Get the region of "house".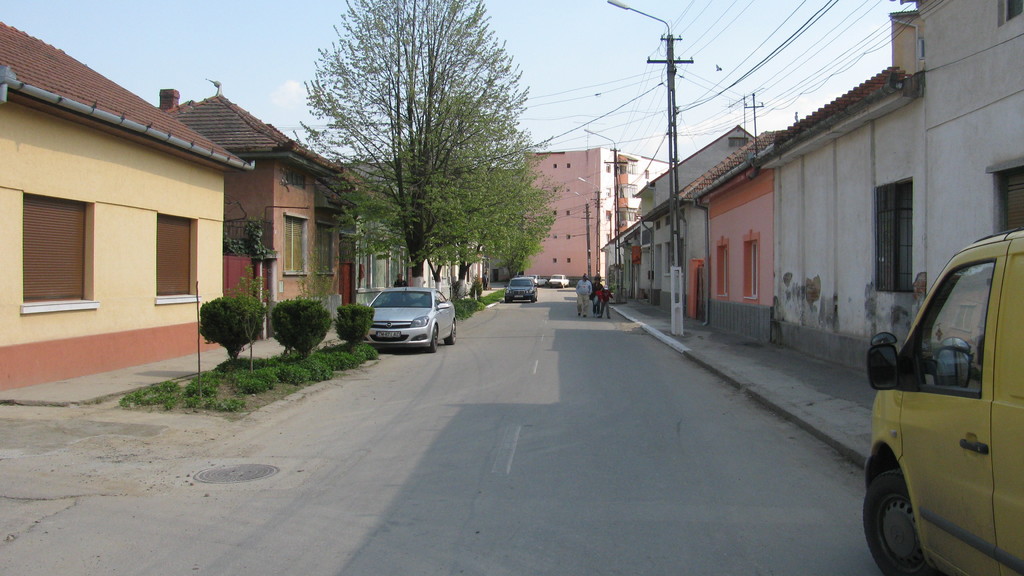
[607,120,749,316].
